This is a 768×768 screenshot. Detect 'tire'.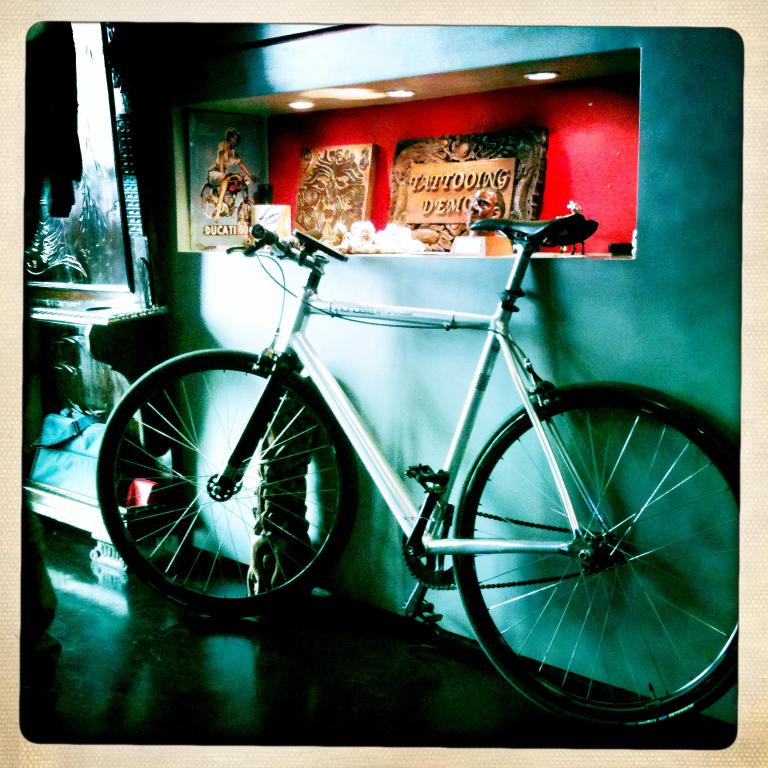
left=105, top=353, right=353, bottom=612.
